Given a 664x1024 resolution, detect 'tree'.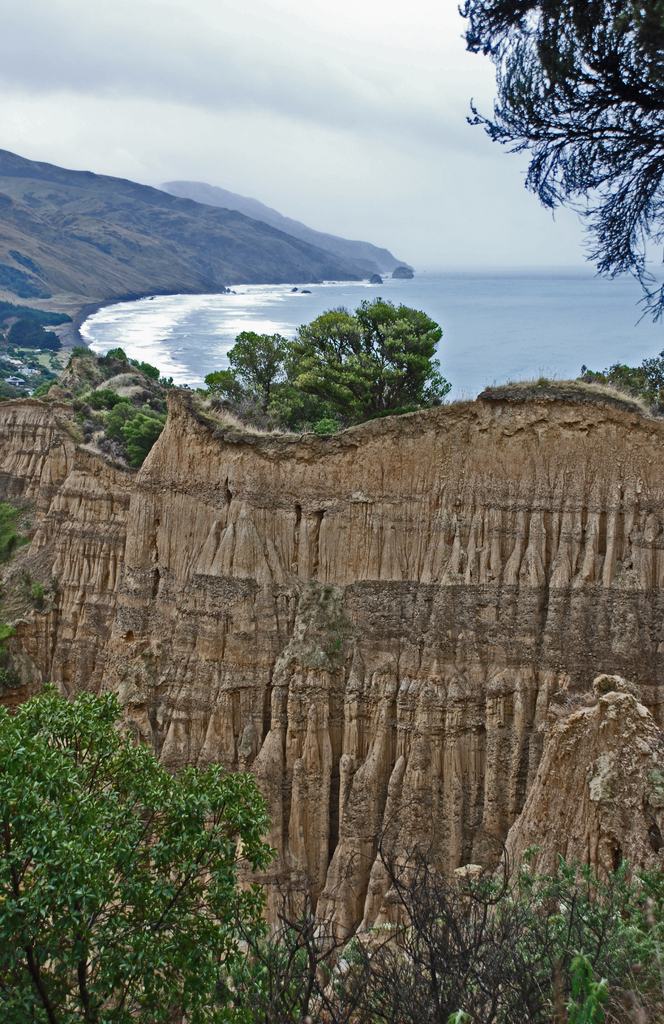
bbox(302, 836, 663, 1023).
